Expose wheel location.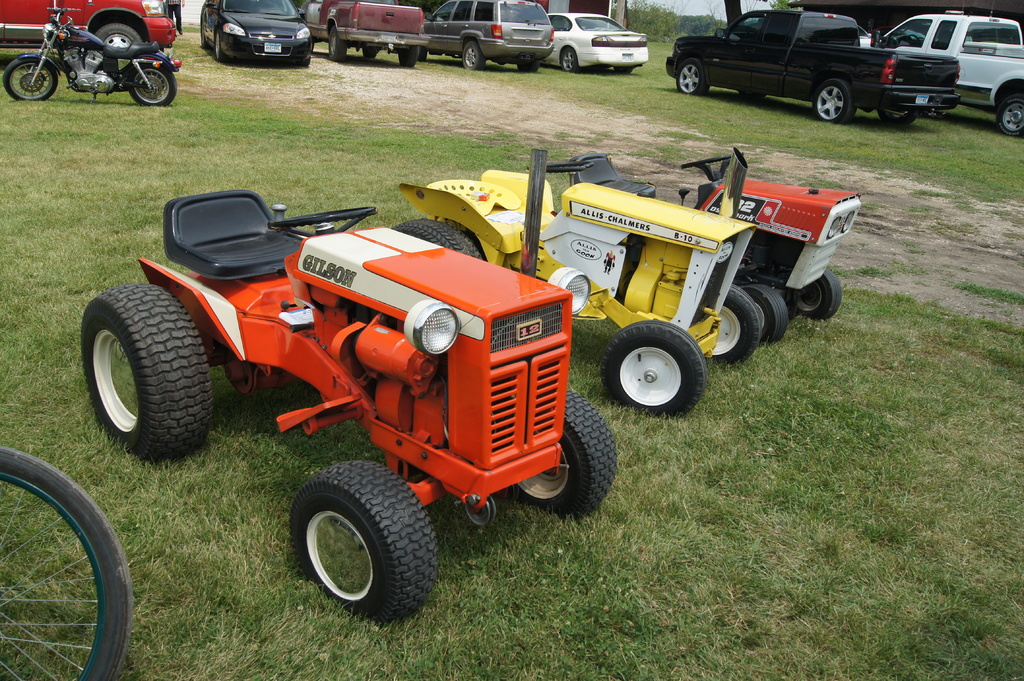
Exposed at (left=813, top=79, right=855, bottom=122).
